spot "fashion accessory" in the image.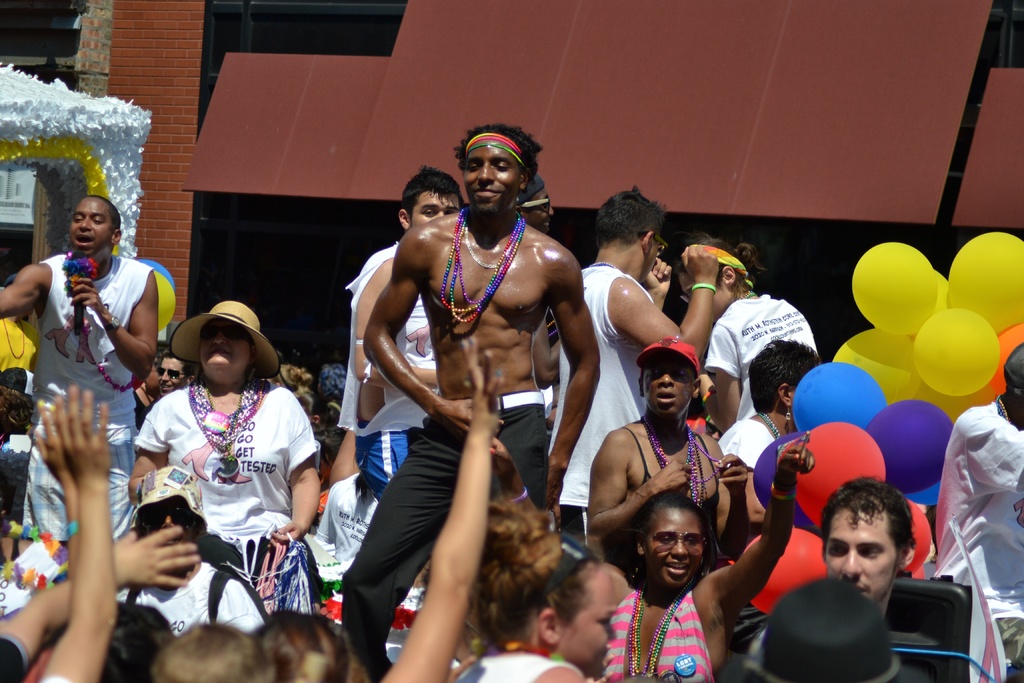
"fashion accessory" found at pyautogui.locateOnScreen(771, 482, 796, 504).
